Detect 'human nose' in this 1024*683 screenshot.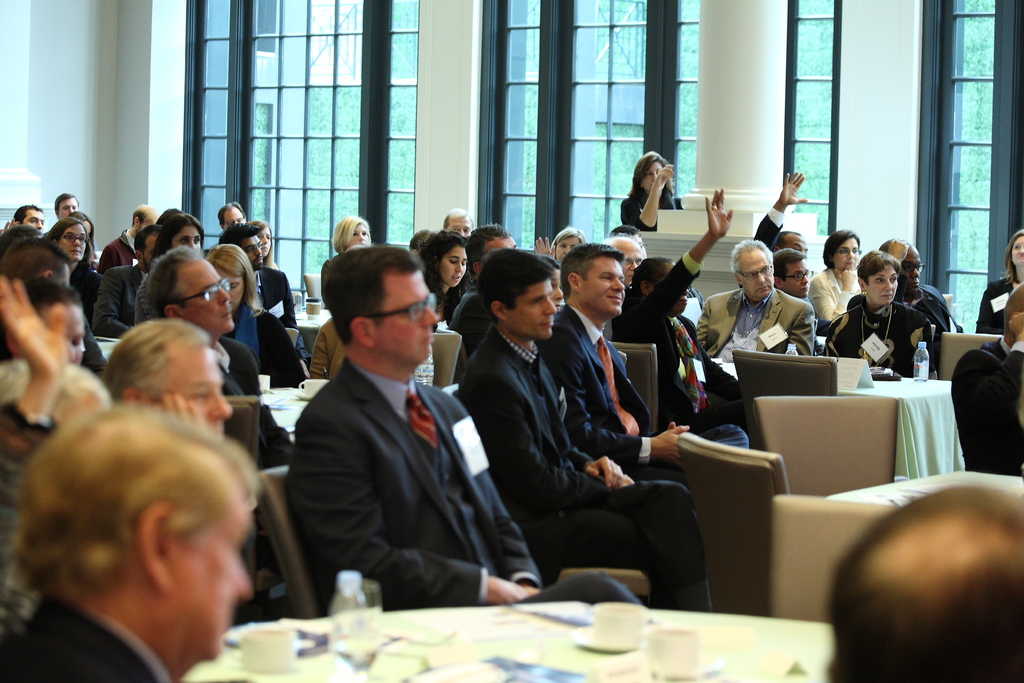
Detection: 1017:243:1023:254.
